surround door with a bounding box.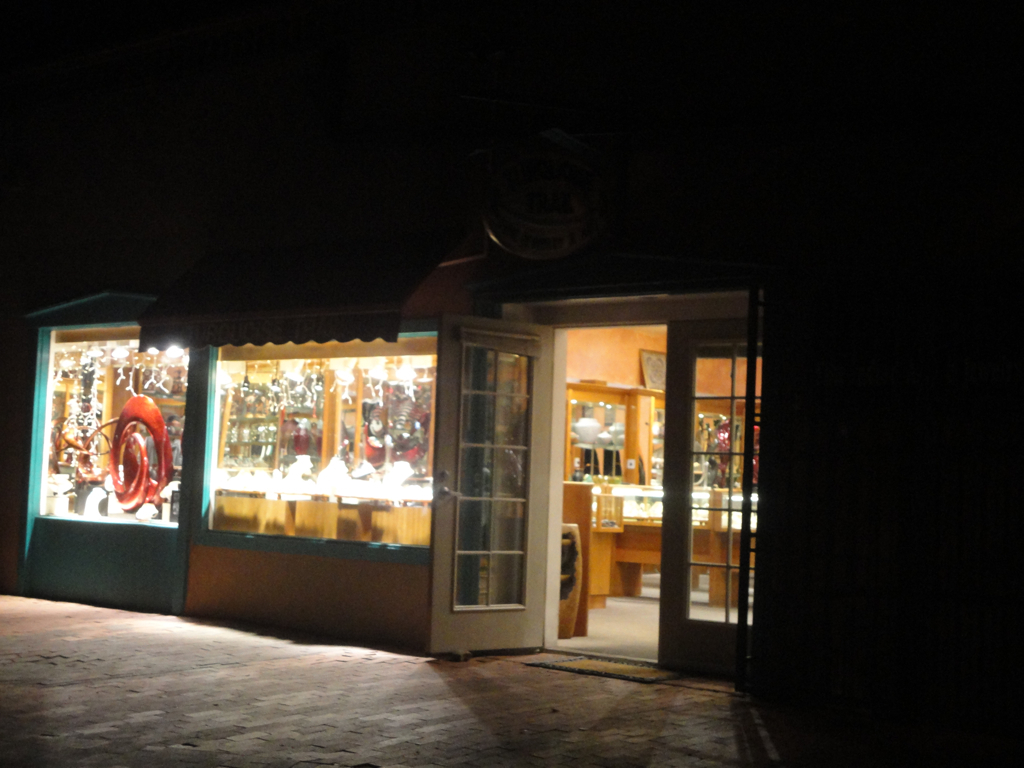
(left=653, top=318, right=776, bottom=684).
